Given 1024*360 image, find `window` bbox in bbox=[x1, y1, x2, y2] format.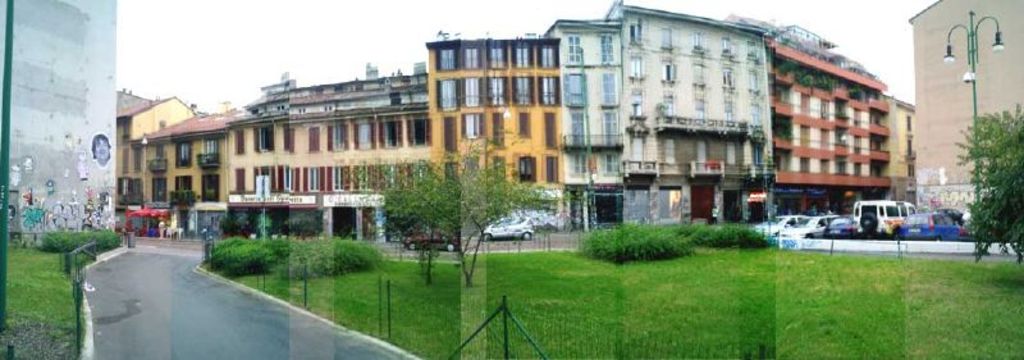
bbox=[534, 70, 559, 105].
